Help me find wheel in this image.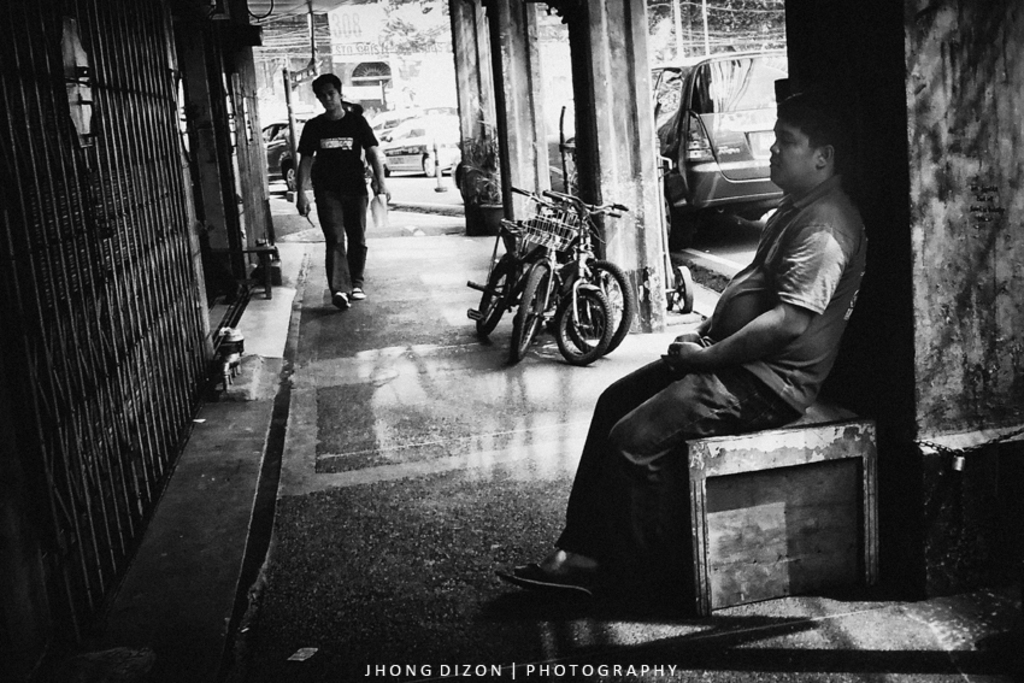
Found it: select_region(279, 161, 296, 190).
